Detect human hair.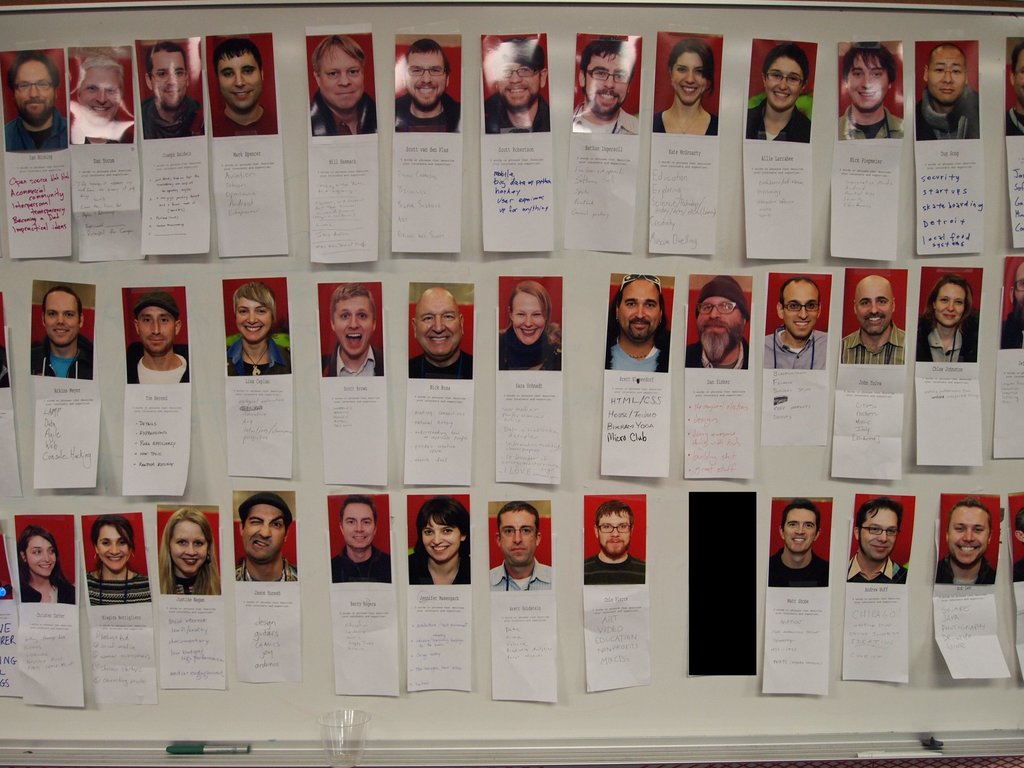
Detected at 669, 35, 714, 98.
